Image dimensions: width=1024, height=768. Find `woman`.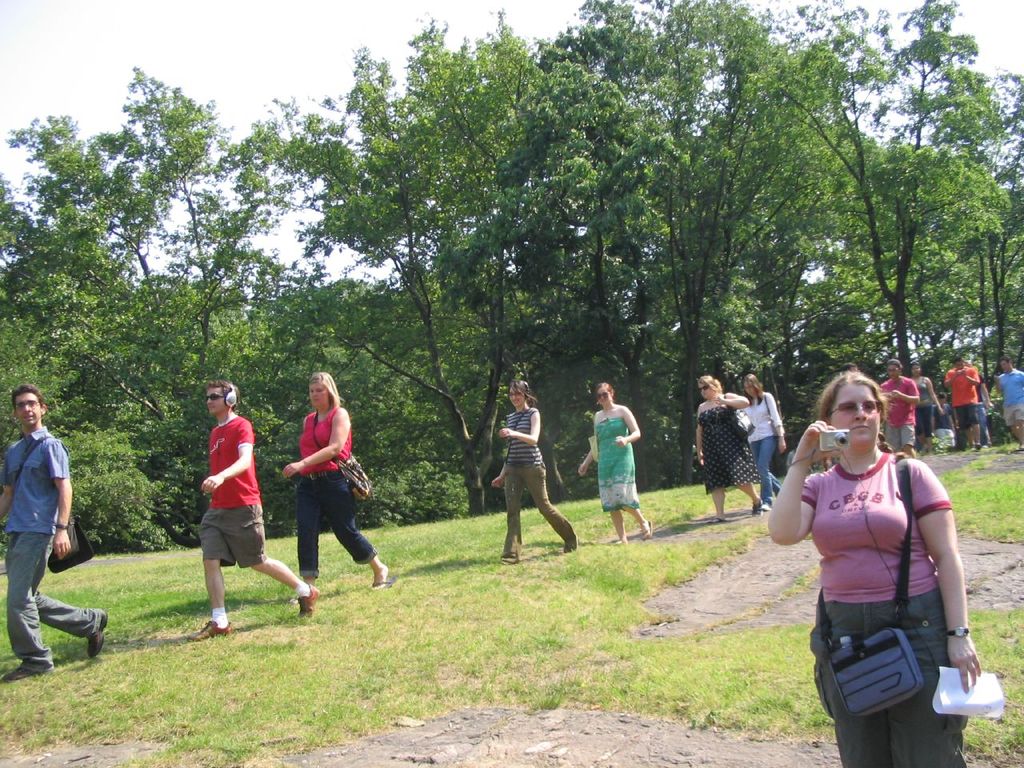
Rect(574, 377, 651, 543).
